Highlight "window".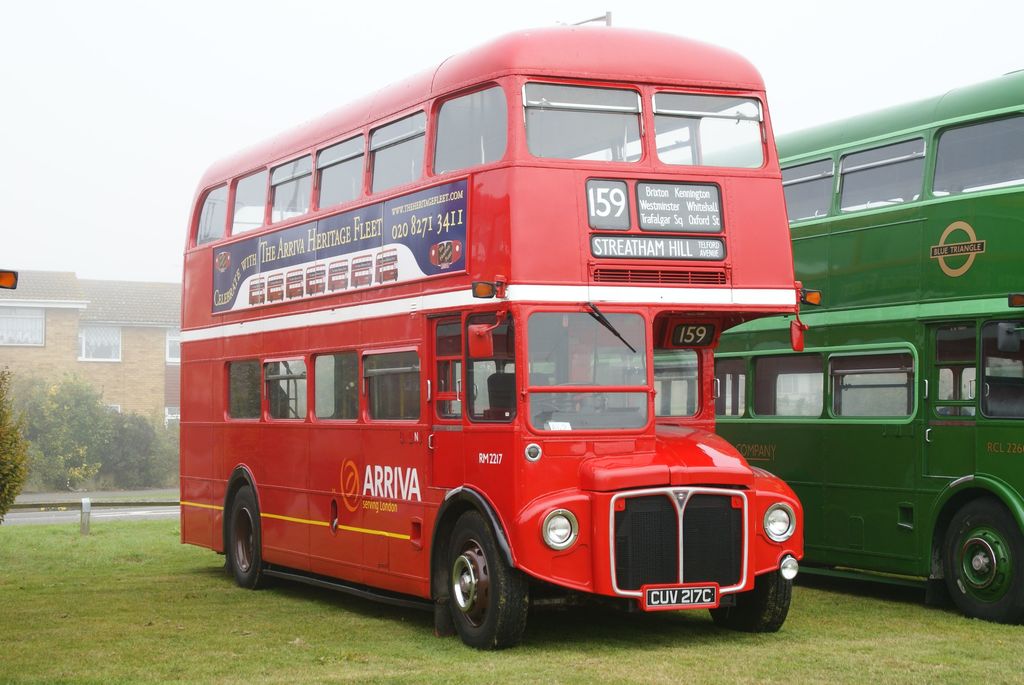
Highlighted region: Rect(836, 133, 922, 211).
